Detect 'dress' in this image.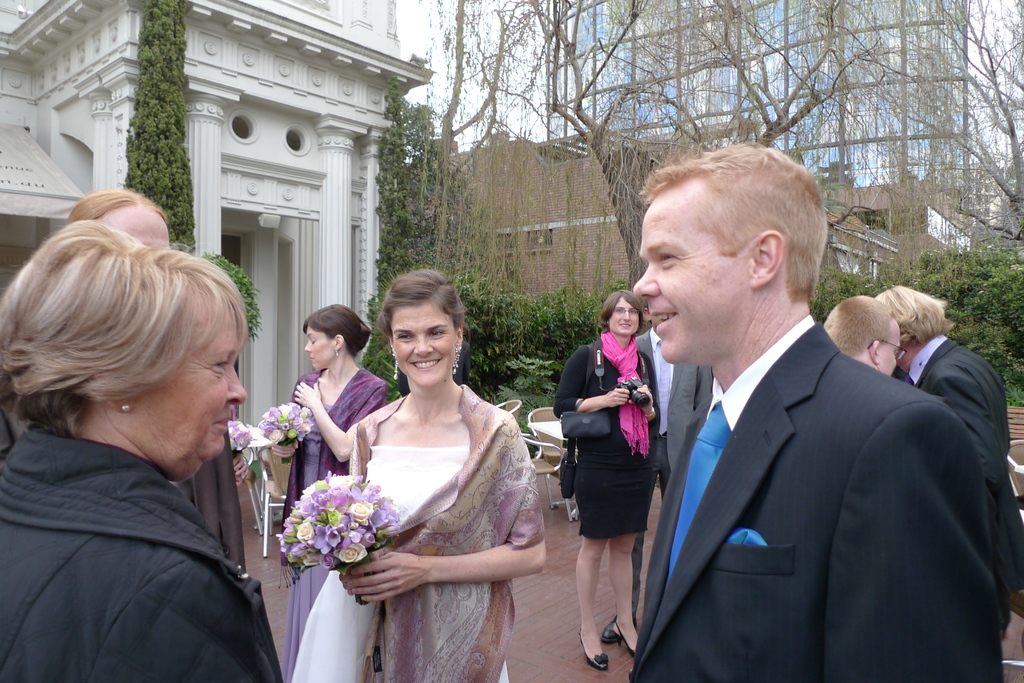
Detection: BBox(563, 347, 666, 541).
